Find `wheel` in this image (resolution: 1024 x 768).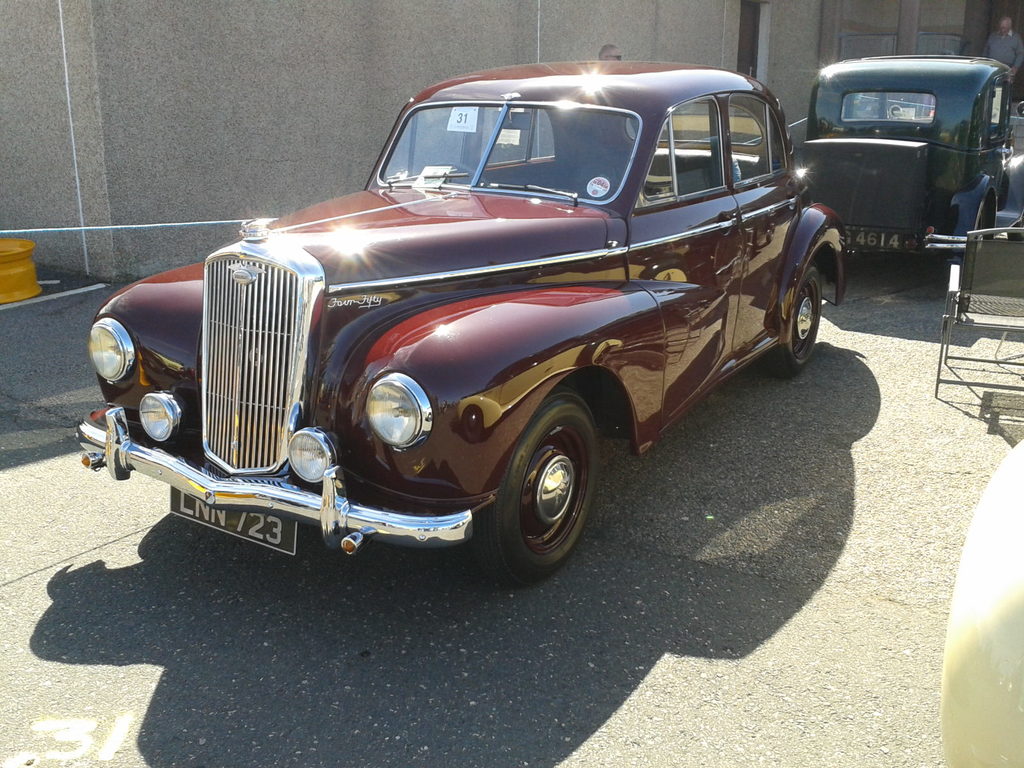
(x1=477, y1=399, x2=604, y2=577).
